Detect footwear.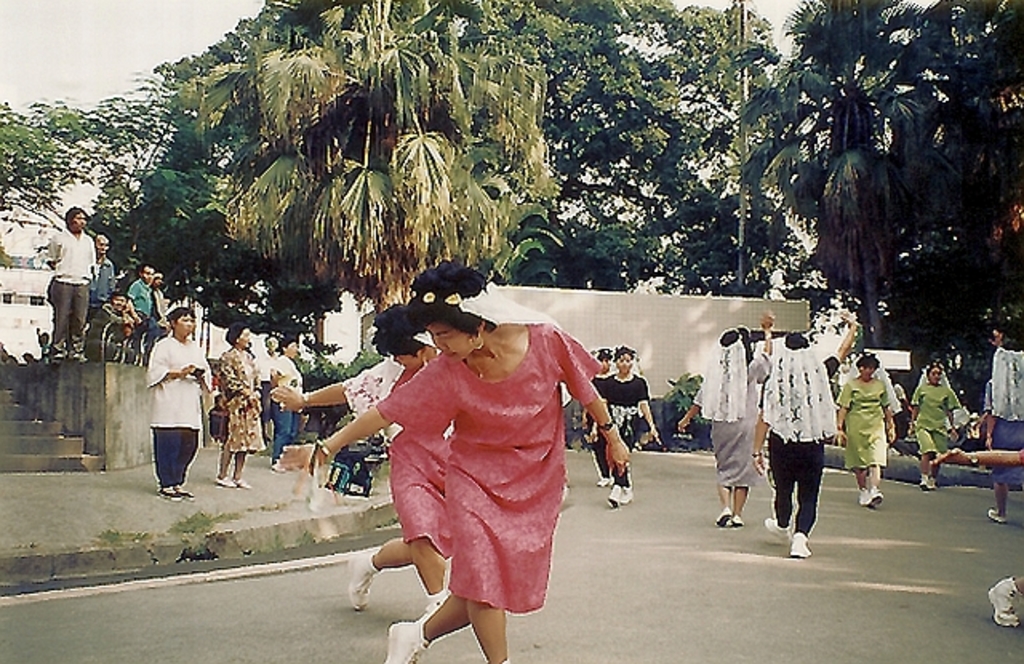
Detected at 730 514 741 522.
